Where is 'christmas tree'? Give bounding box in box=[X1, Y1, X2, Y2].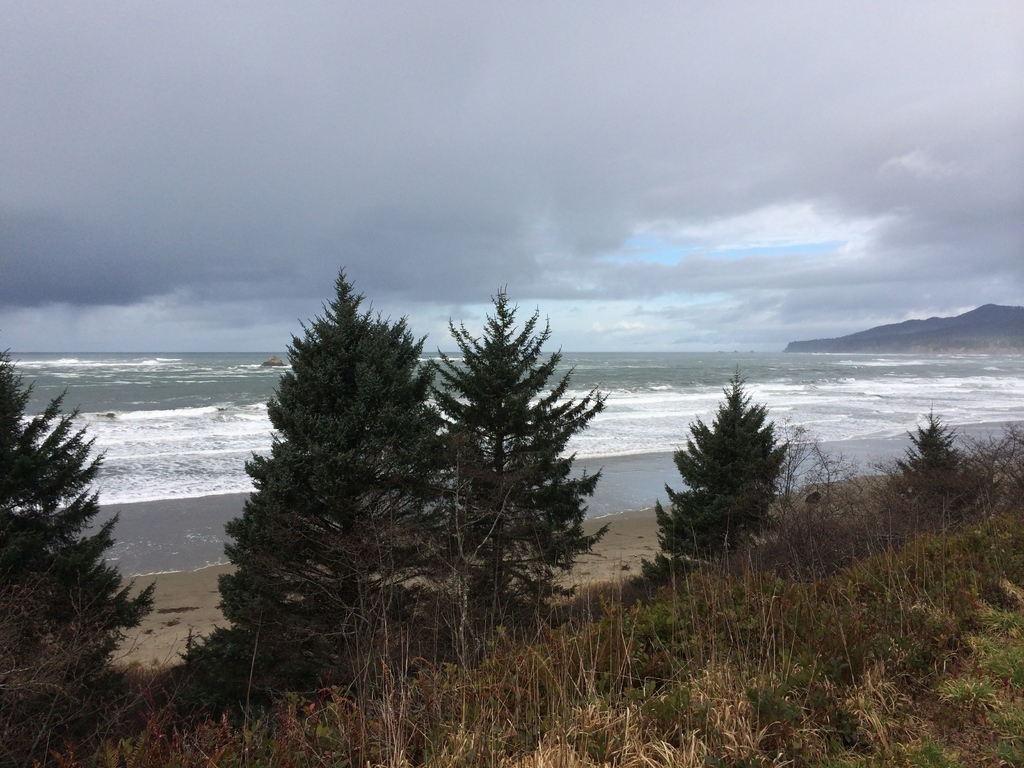
box=[867, 400, 1003, 540].
